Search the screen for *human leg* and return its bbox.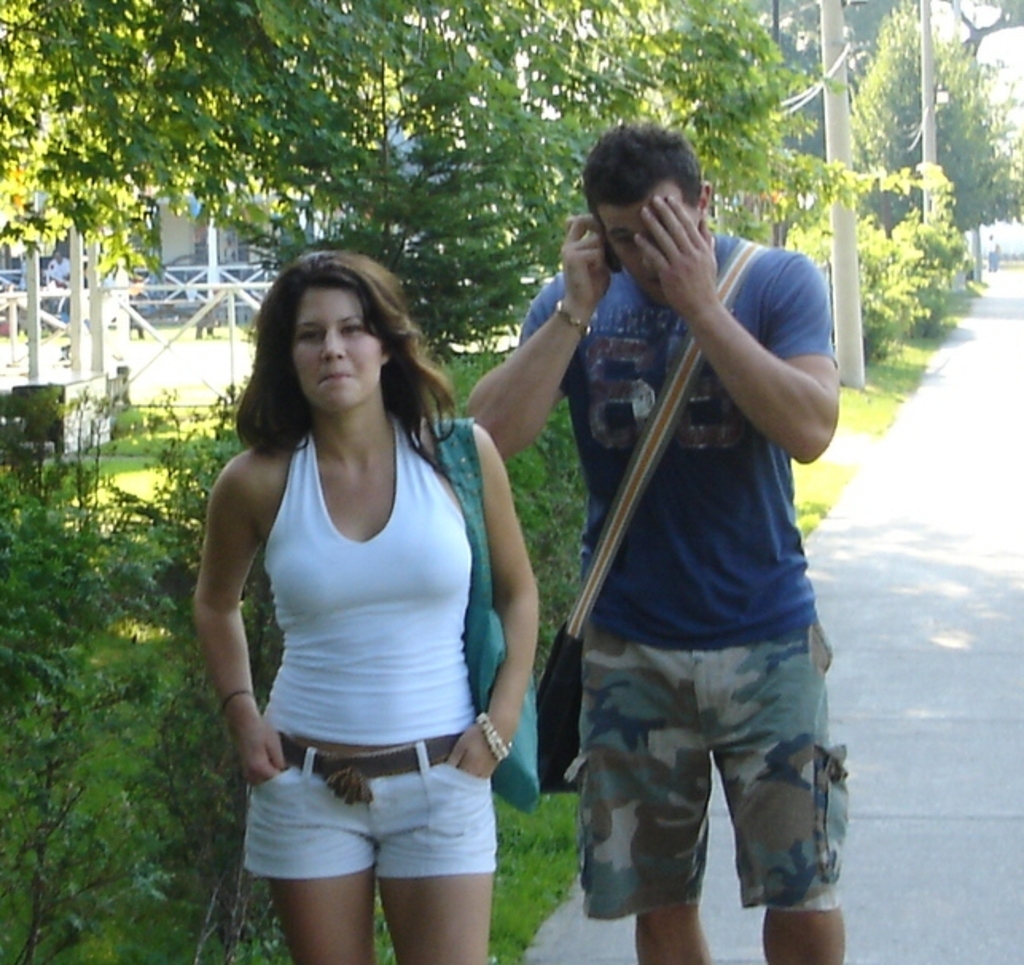
Found: (559,734,713,963).
